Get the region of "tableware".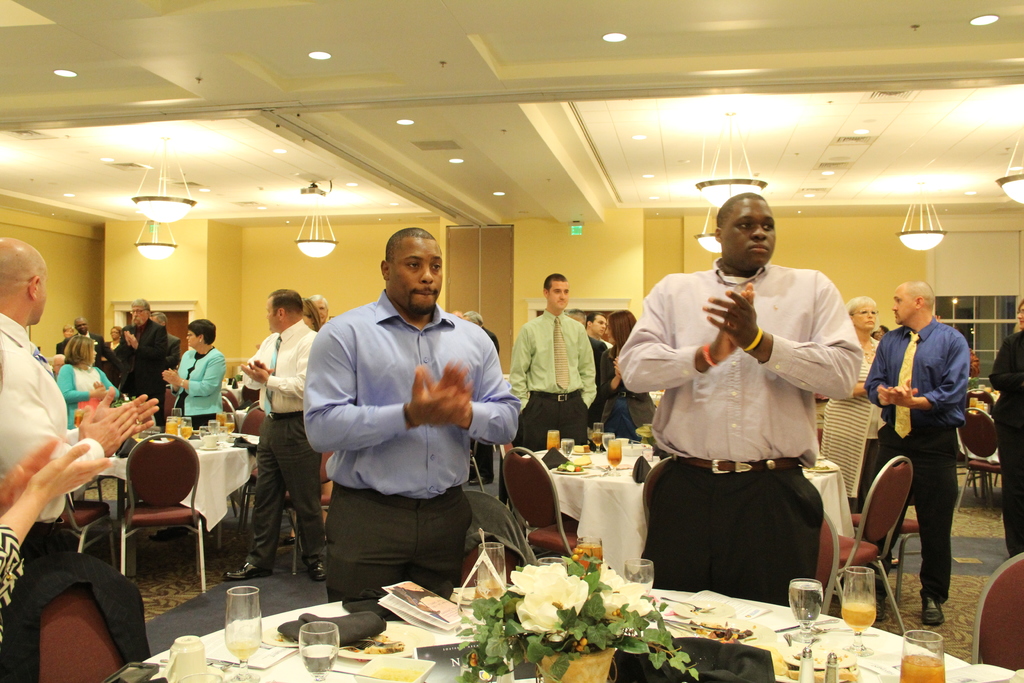
bbox=(327, 669, 390, 680).
